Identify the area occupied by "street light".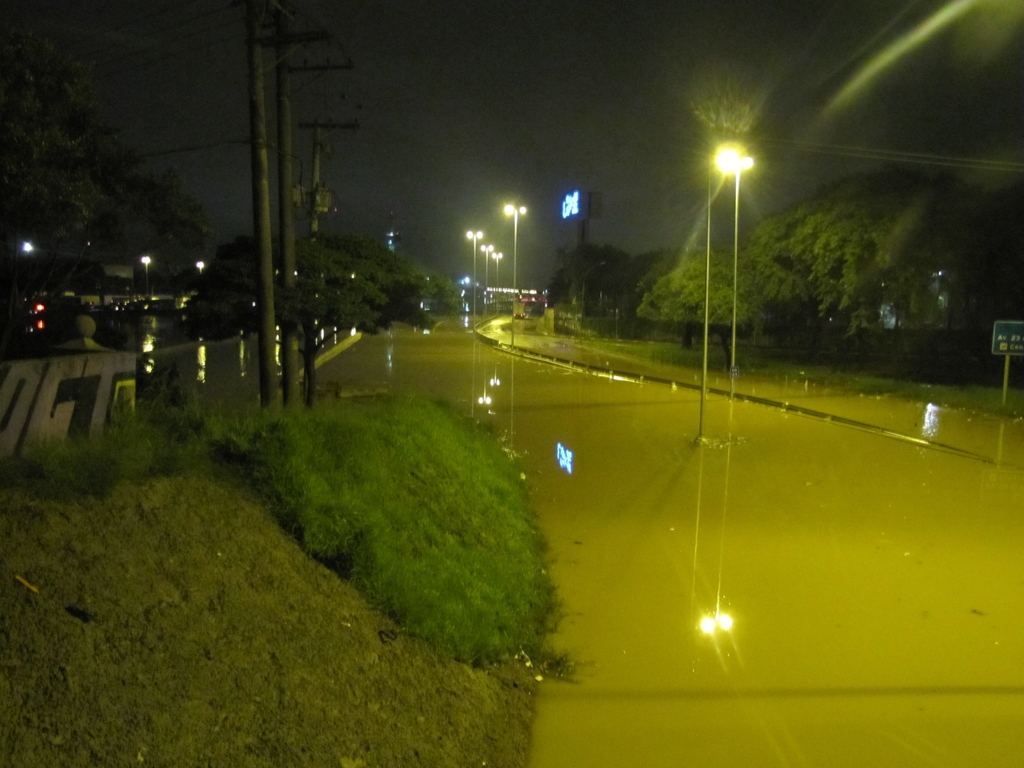
Area: <box>489,250,504,285</box>.
